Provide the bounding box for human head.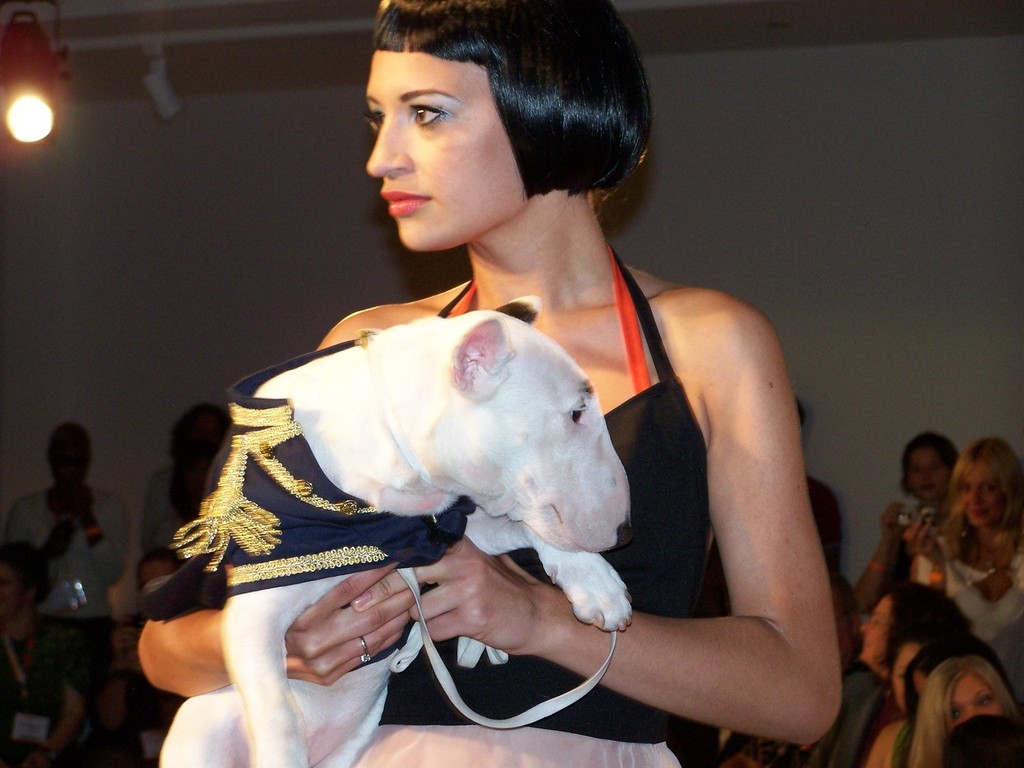
detection(901, 660, 1008, 767).
